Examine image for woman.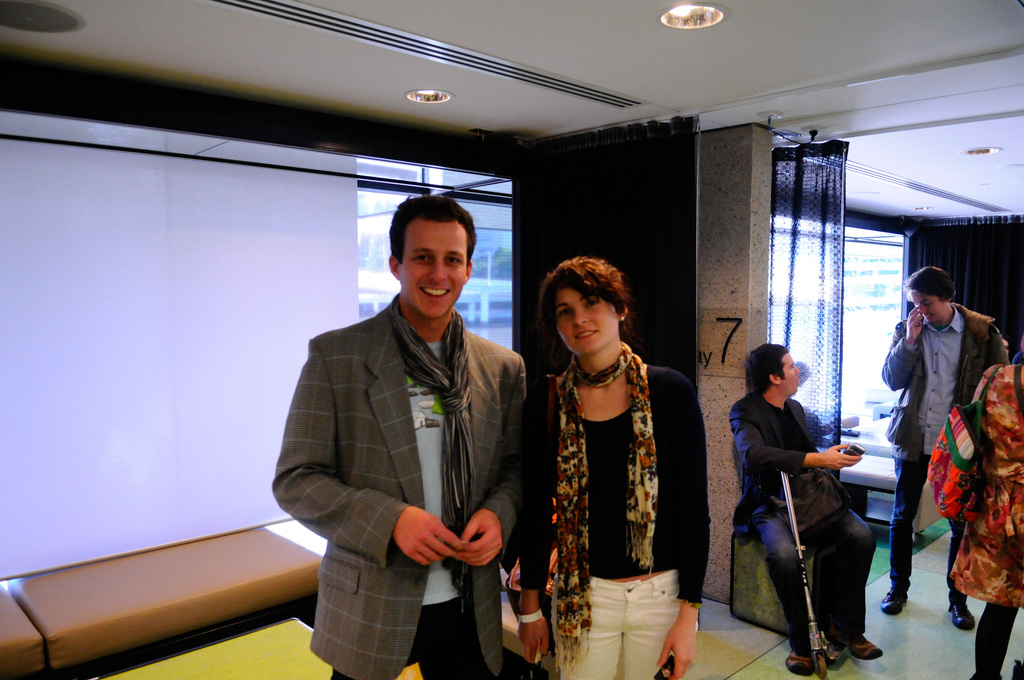
Examination result: [x1=519, y1=244, x2=708, y2=676].
